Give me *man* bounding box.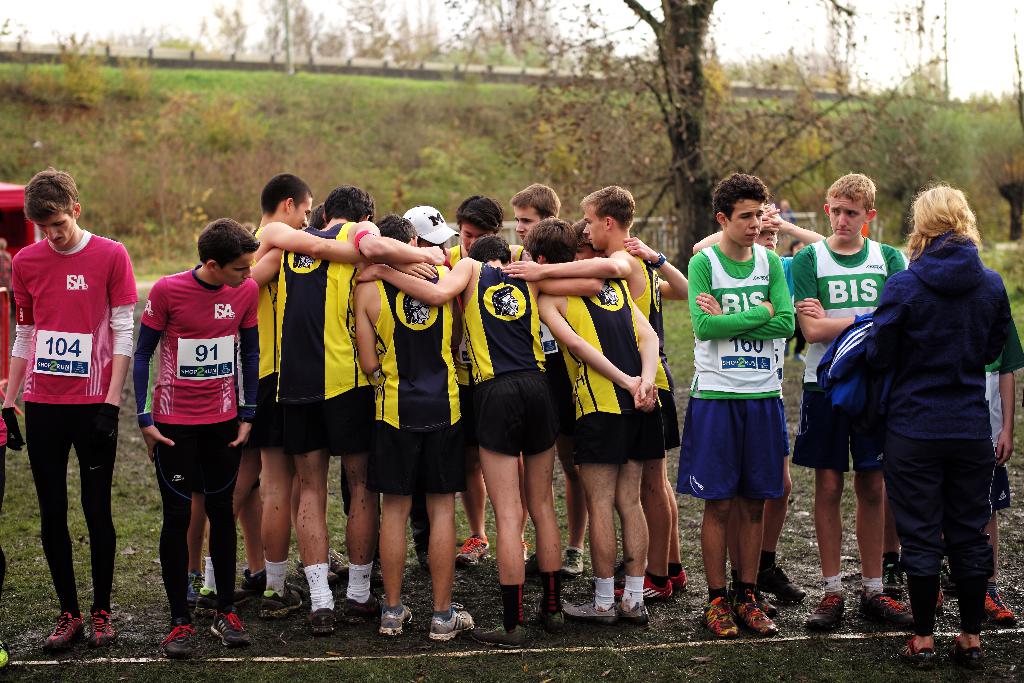
805/169/911/638.
